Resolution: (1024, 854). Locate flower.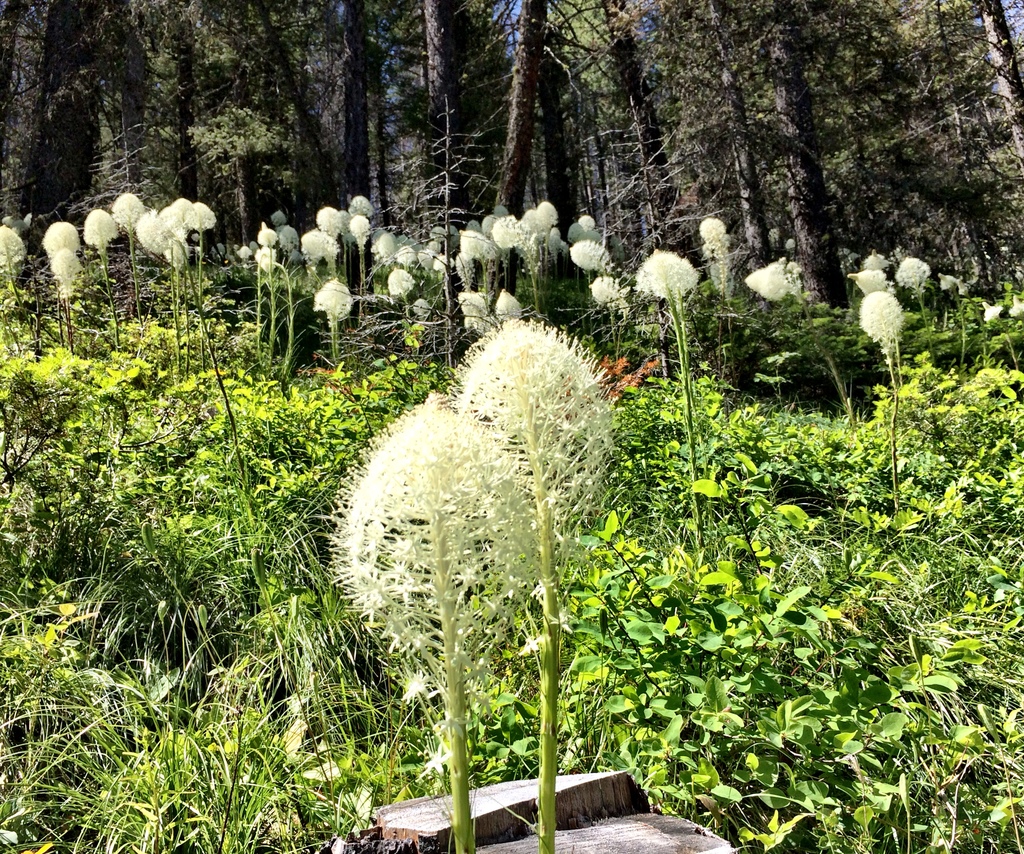
397, 243, 413, 265.
